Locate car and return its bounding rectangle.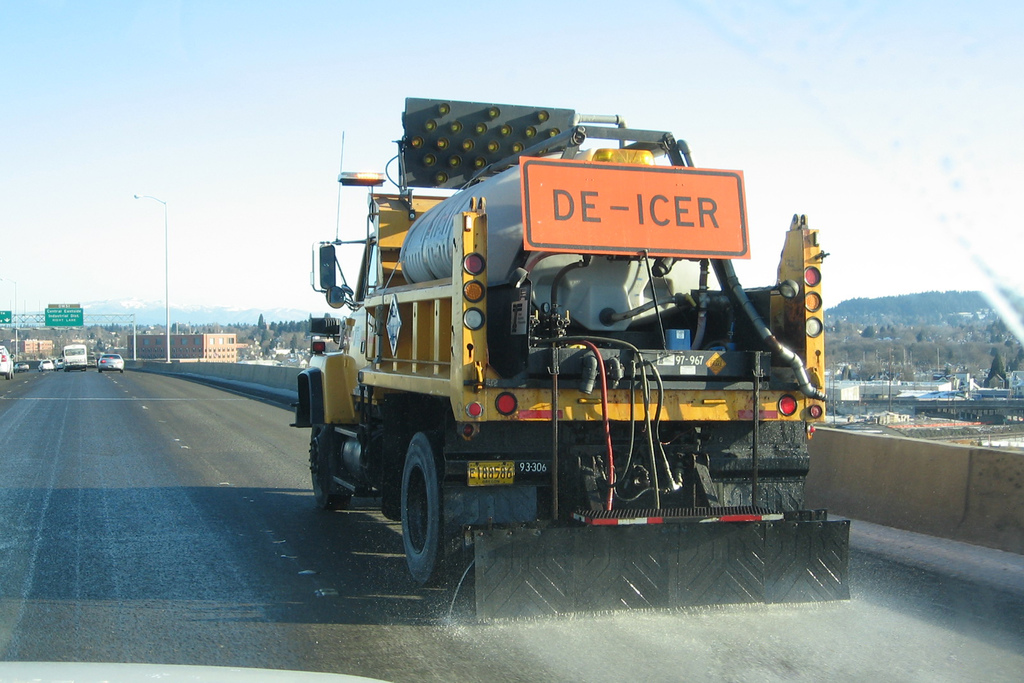
region(97, 353, 124, 372).
